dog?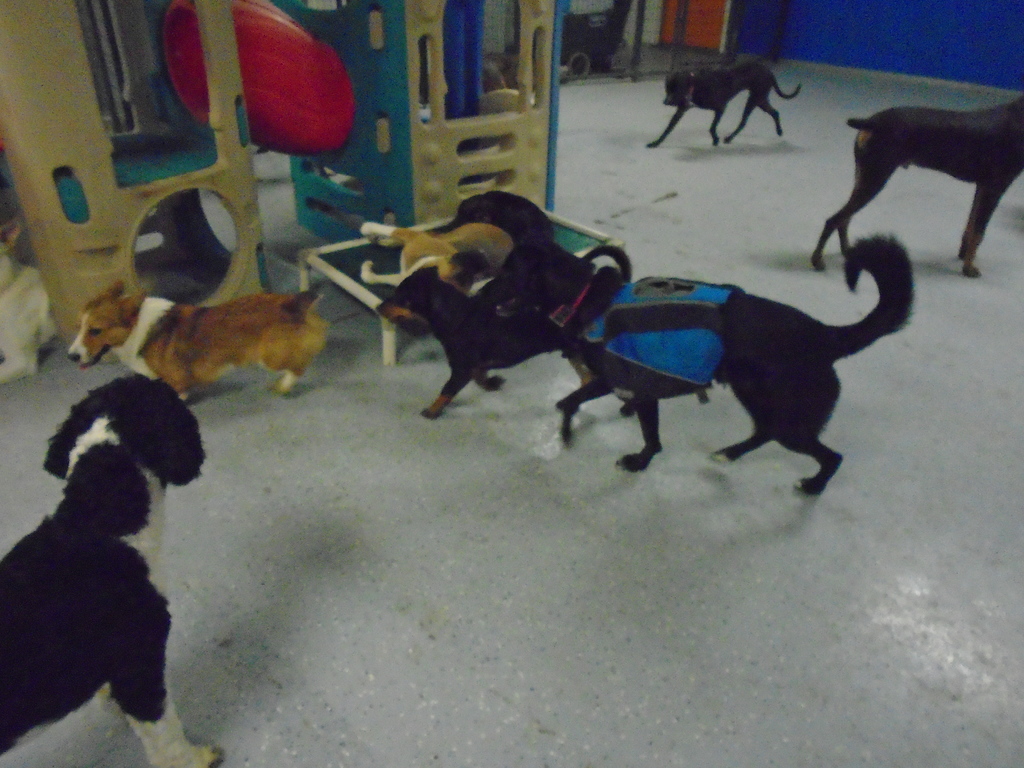
x1=68, y1=281, x2=335, y2=396
